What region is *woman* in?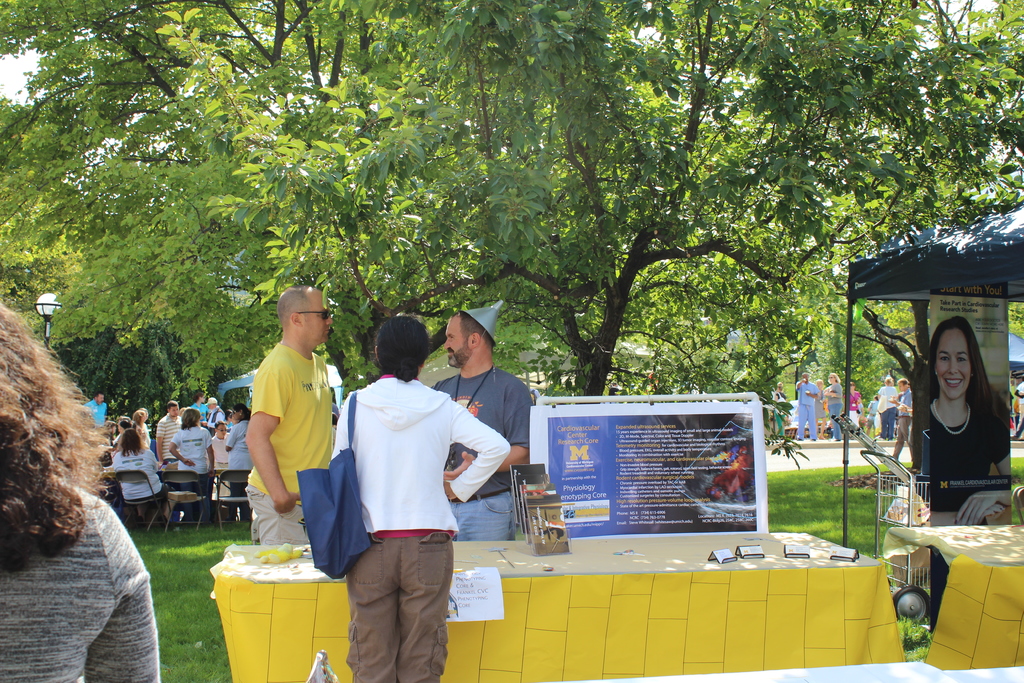
824, 368, 843, 437.
